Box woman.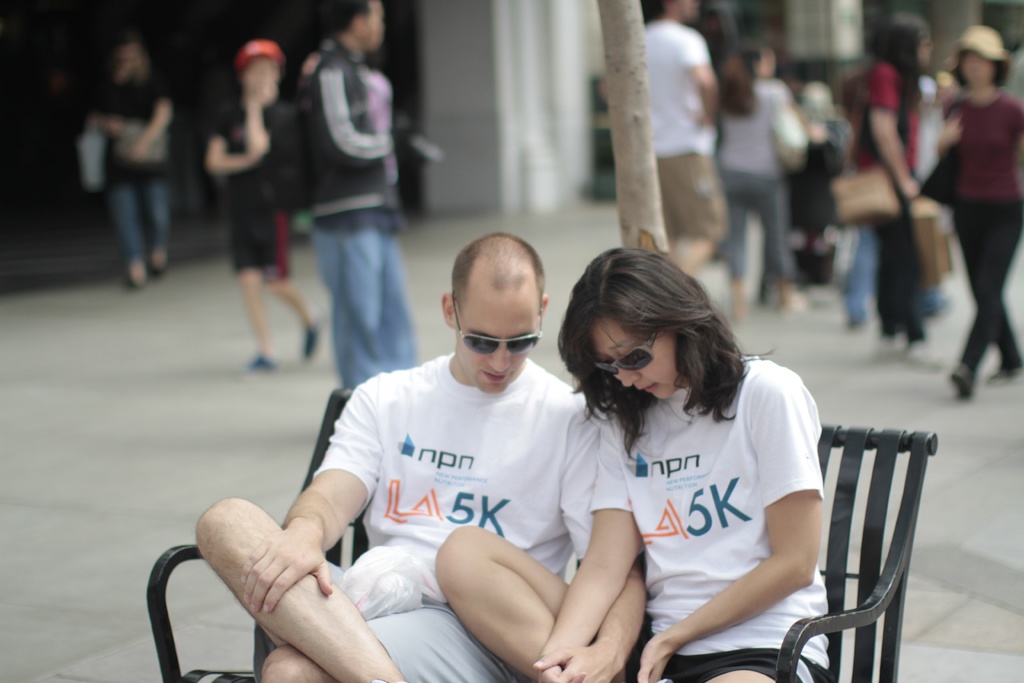
(x1=516, y1=220, x2=851, y2=680).
